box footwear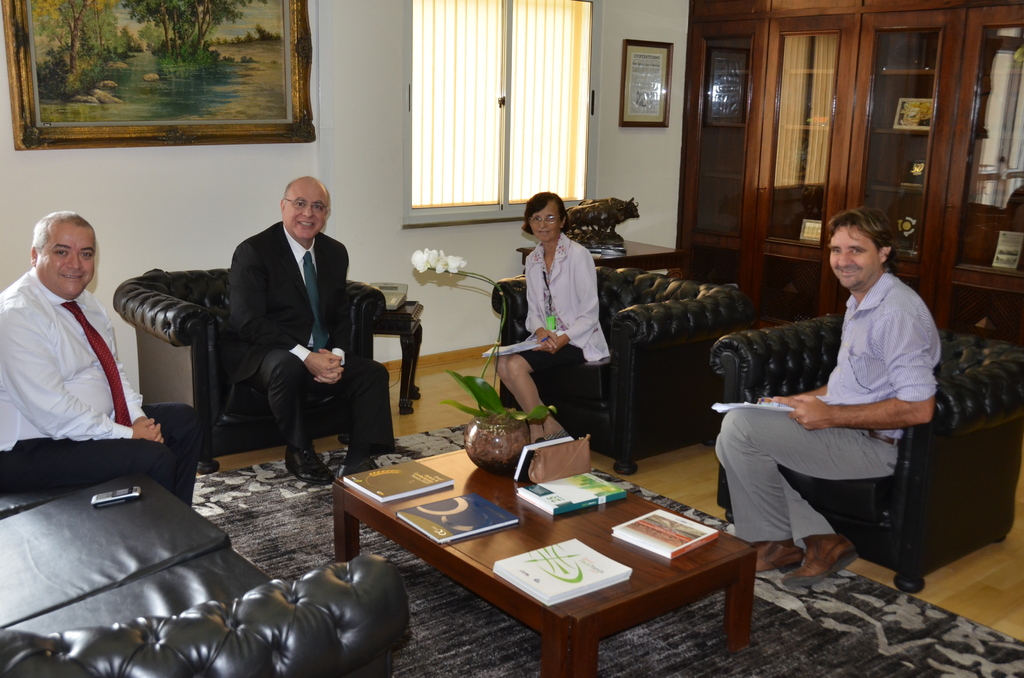
x1=285 y1=449 x2=333 y2=485
